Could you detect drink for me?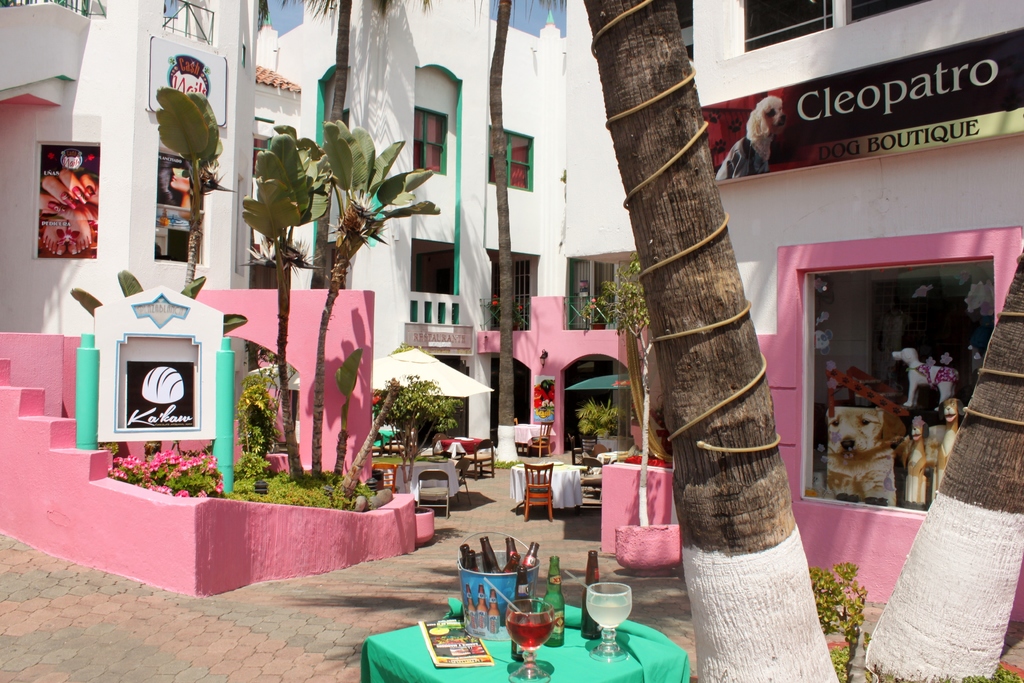
Detection result: l=506, t=611, r=556, b=655.
